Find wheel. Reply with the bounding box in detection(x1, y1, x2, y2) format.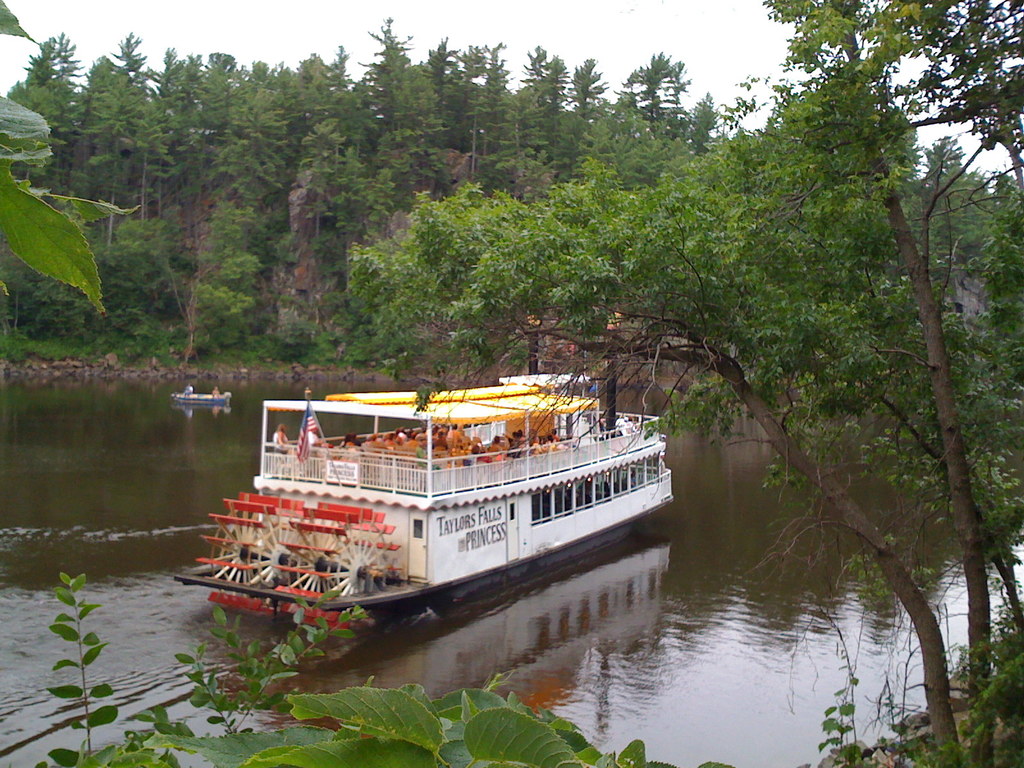
detection(193, 488, 303, 591).
